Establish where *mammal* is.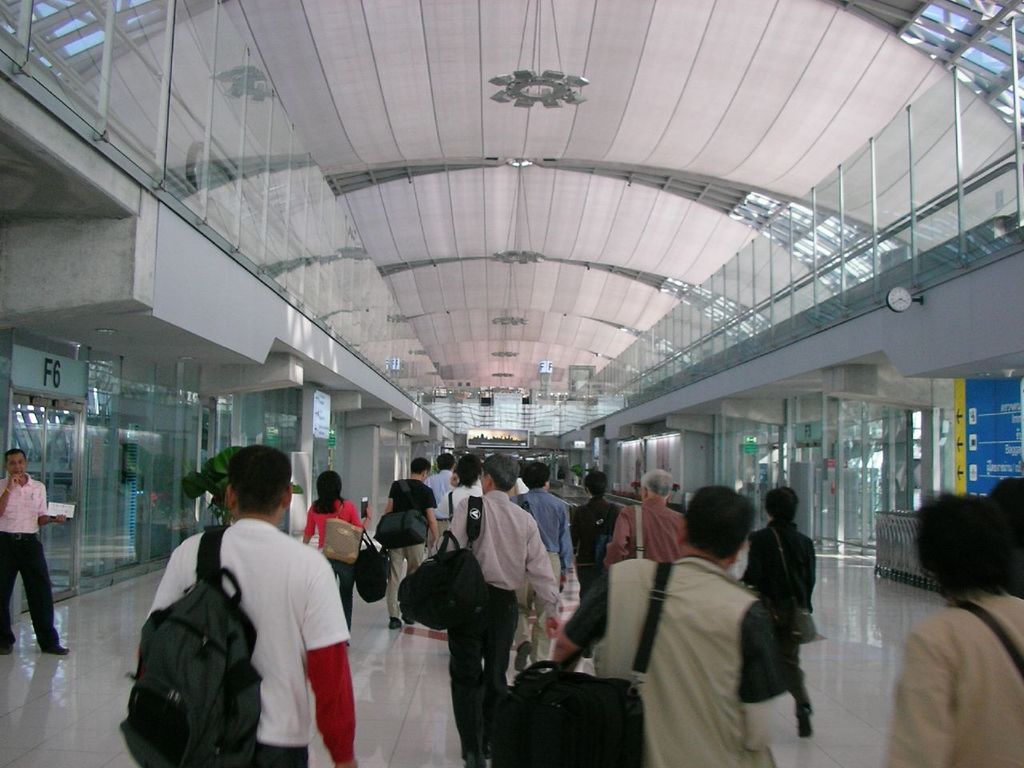
Established at region(430, 447, 560, 767).
